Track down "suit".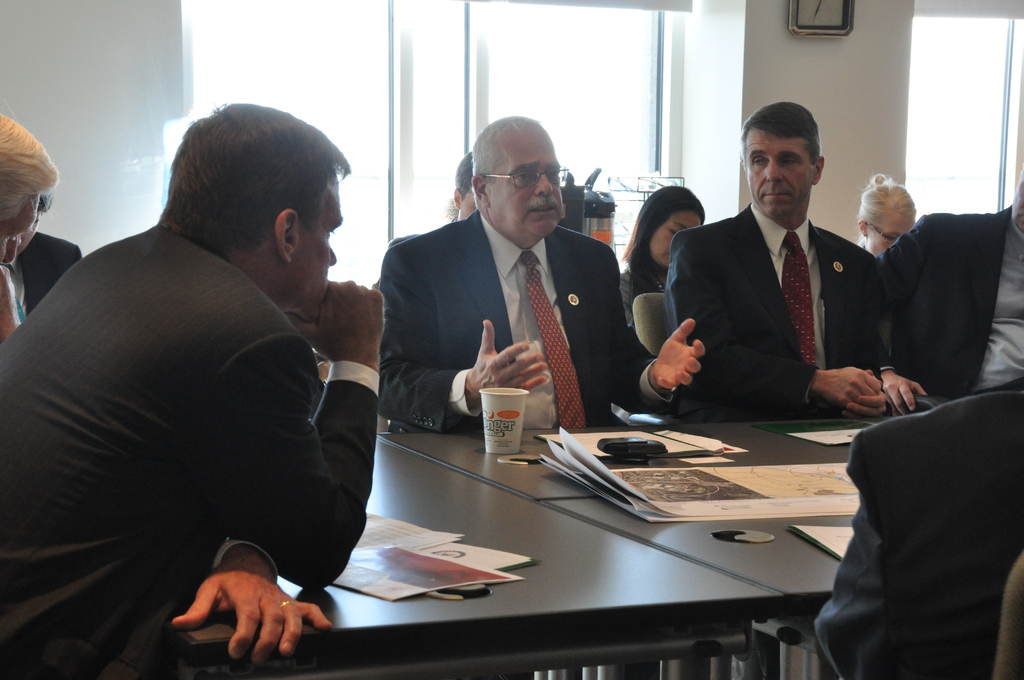
Tracked to (0,223,379,679).
